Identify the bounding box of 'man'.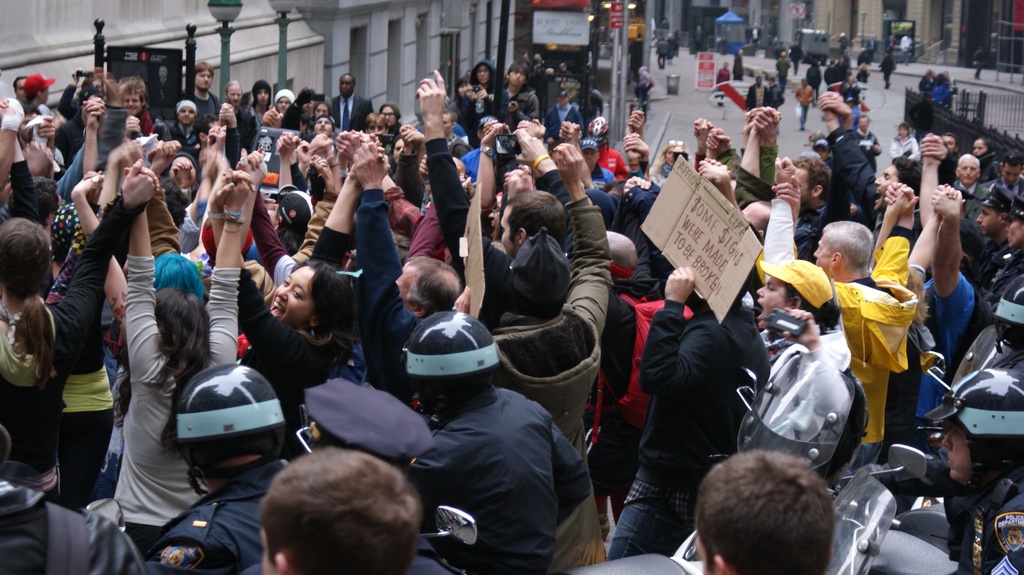
x1=263 y1=449 x2=424 y2=574.
